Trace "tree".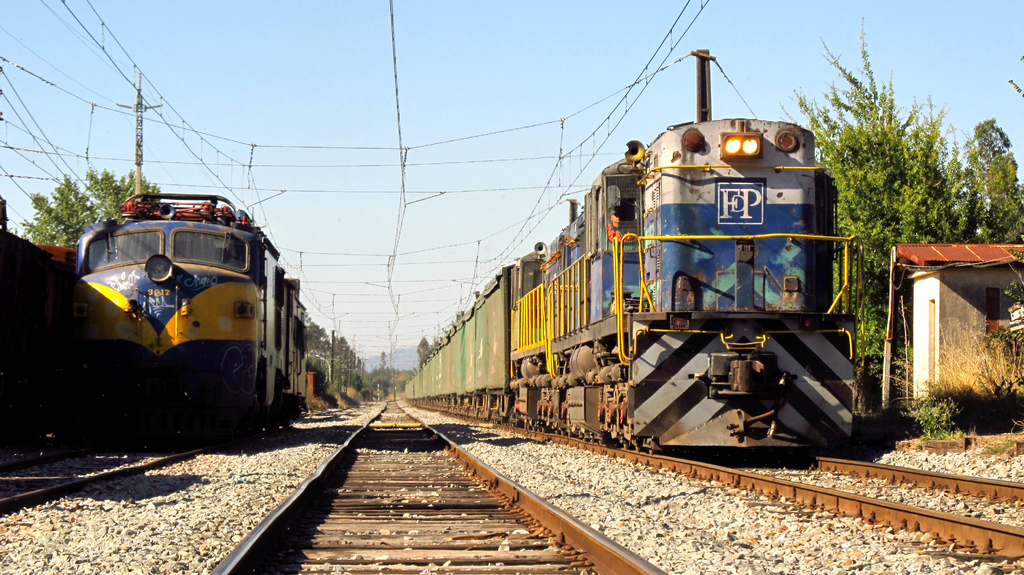
Traced to {"left": 771, "top": 20, "right": 1023, "bottom": 374}.
